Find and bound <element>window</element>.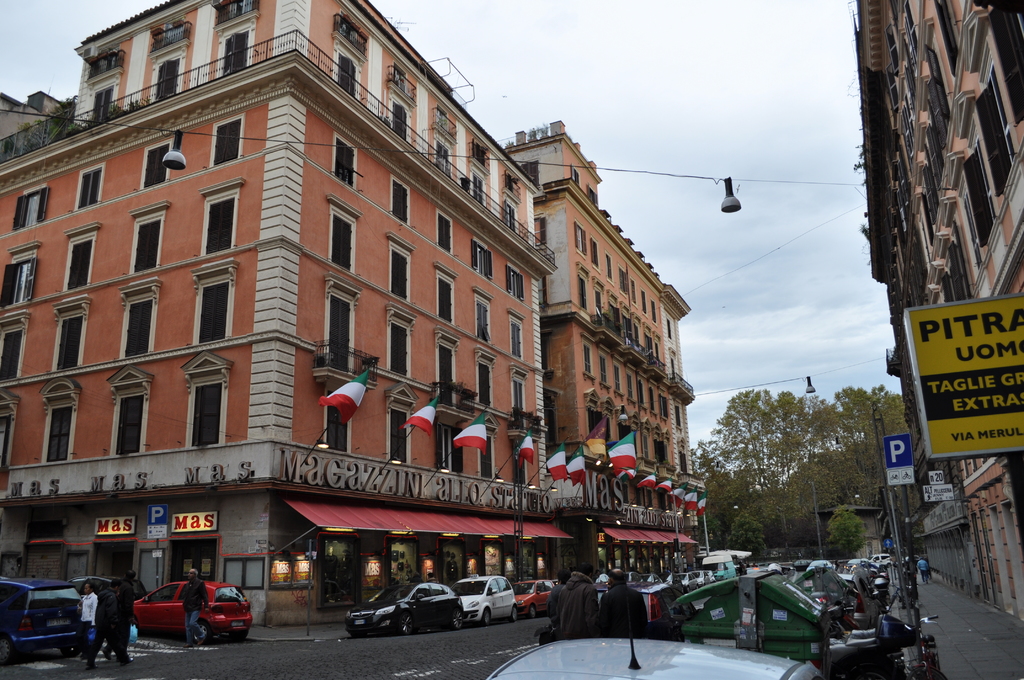
Bound: {"left": 385, "top": 532, "right": 420, "bottom": 585}.
